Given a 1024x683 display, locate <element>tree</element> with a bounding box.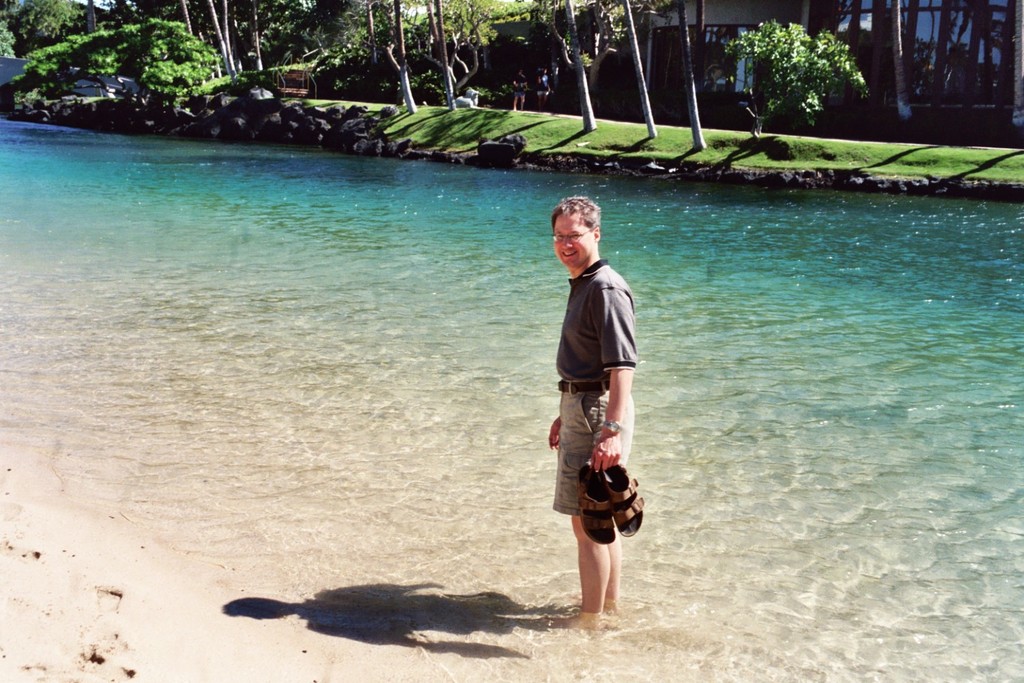
Located: {"left": 844, "top": 0, "right": 859, "bottom": 59}.
